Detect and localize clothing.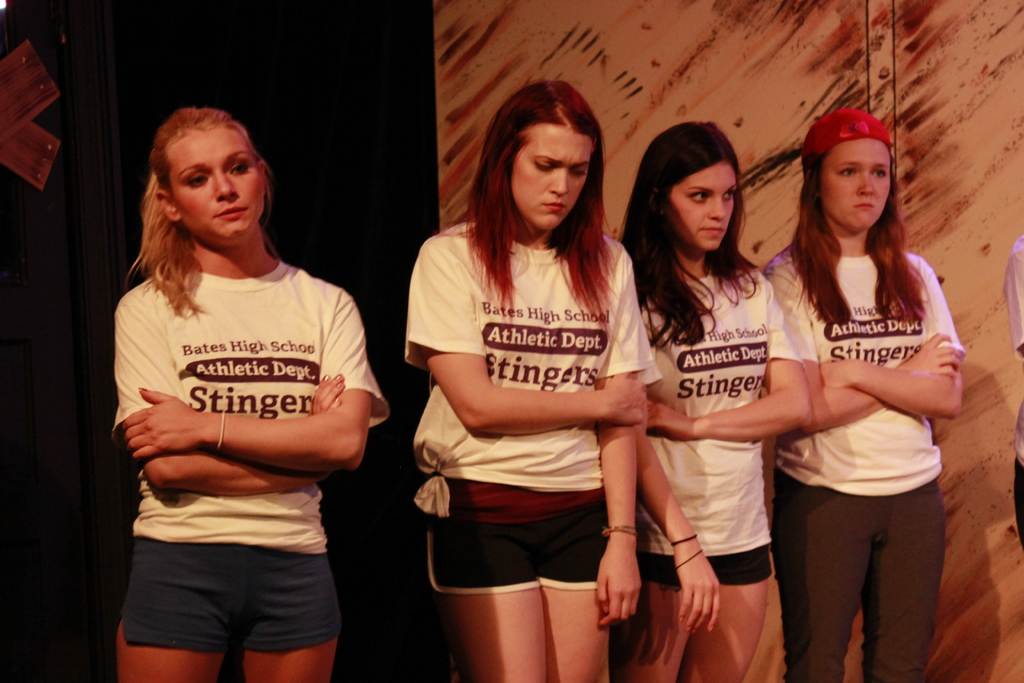
Localized at bbox(760, 242, 975, 682).
